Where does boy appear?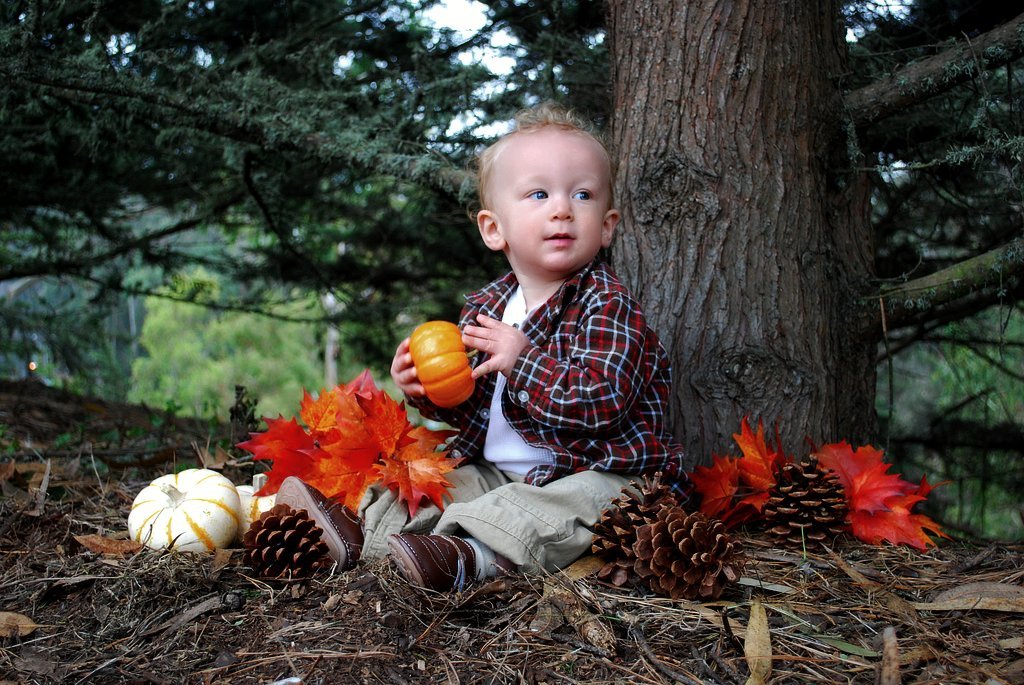
Appears at <box>269,103,678,597</box>.
